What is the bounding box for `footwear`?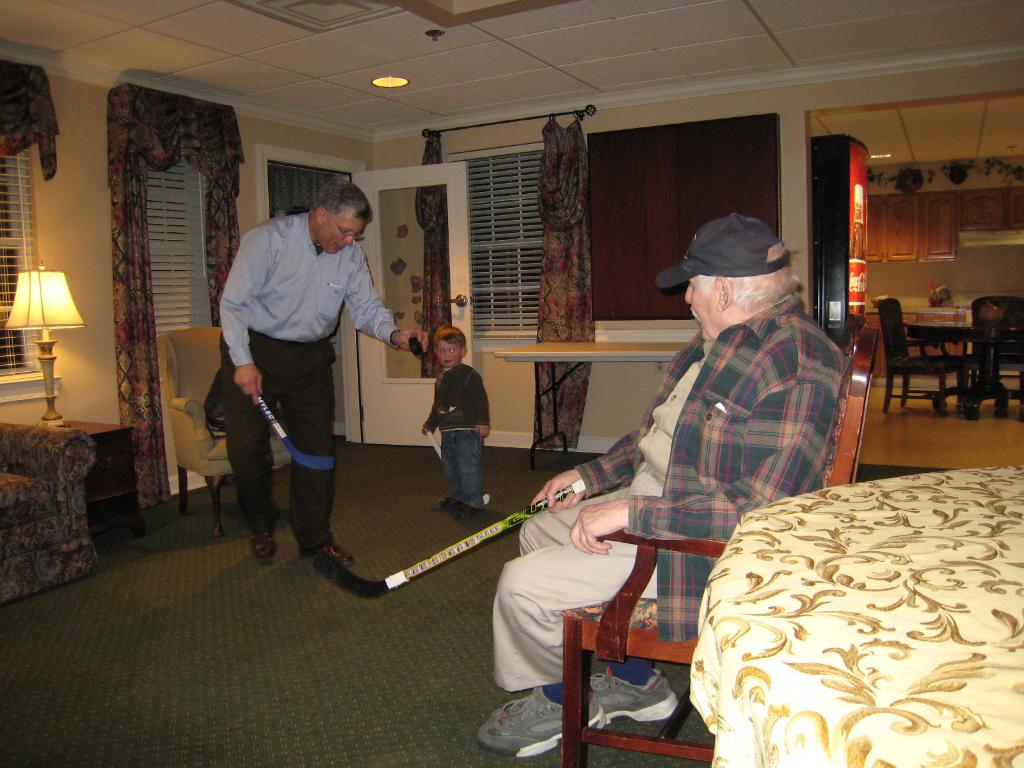
<box>248,529,276,563</box>.
